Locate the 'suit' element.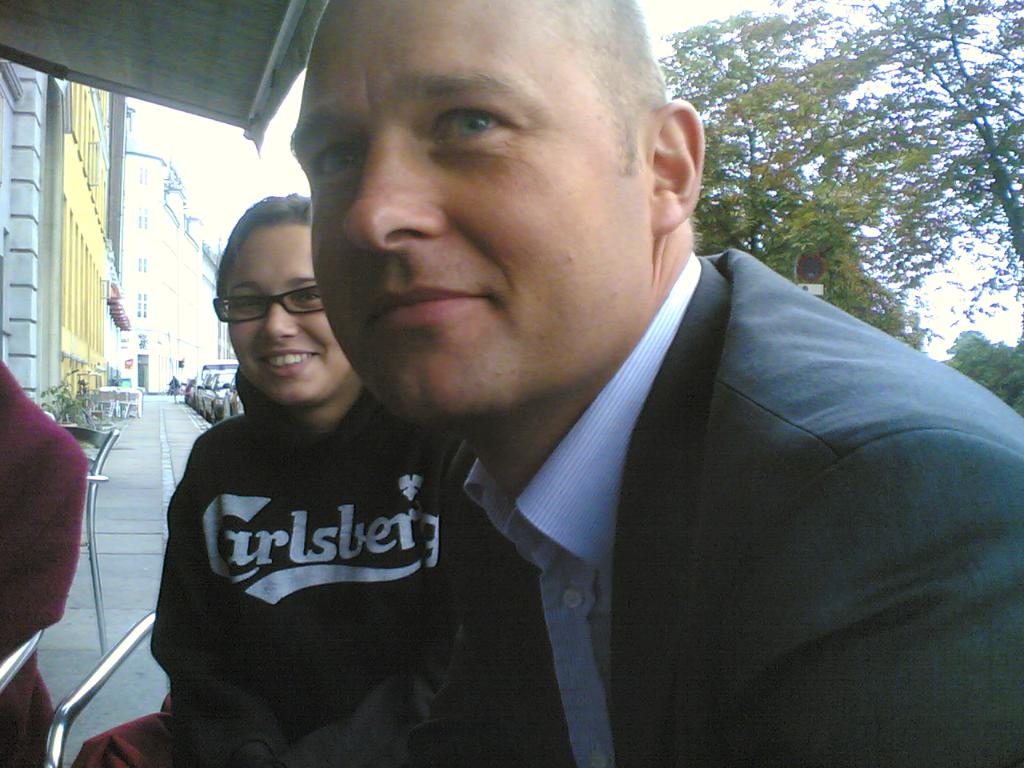
Element bbox: (412, 266, 808, 743).
